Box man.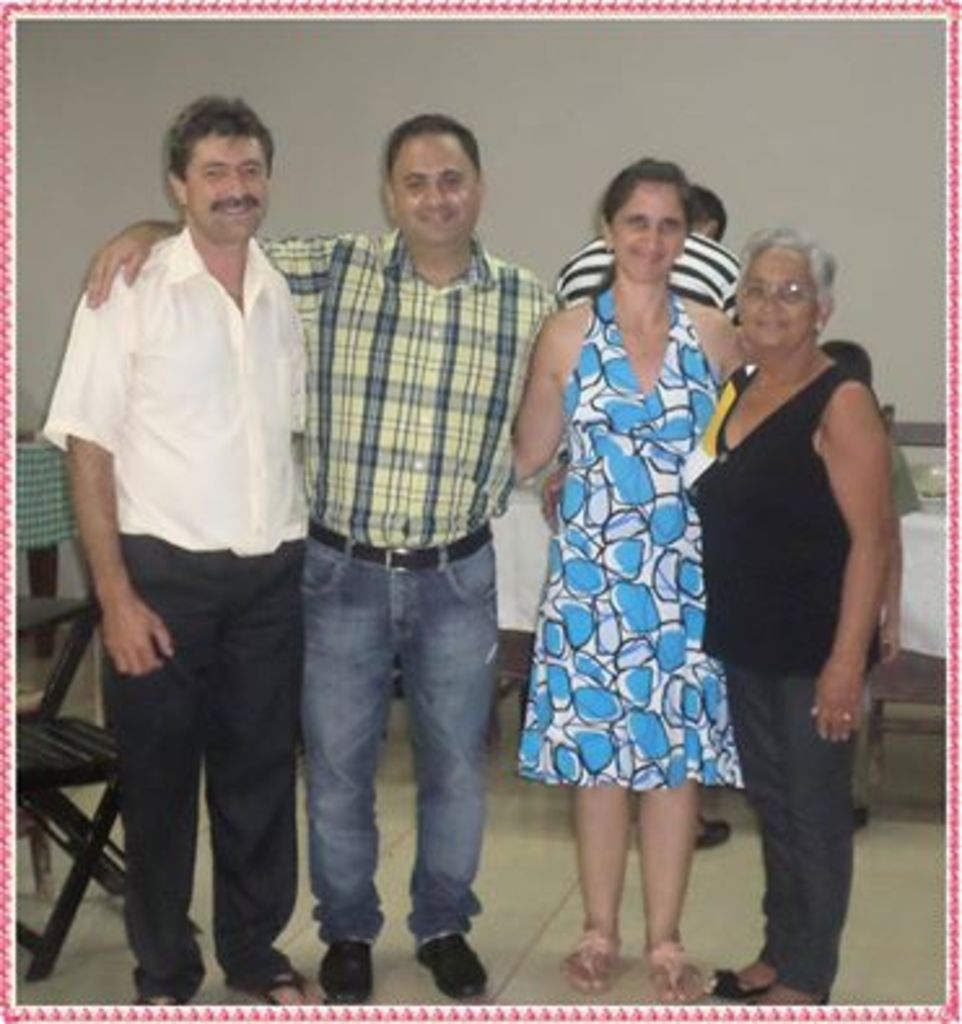
x1=83 y1=122 x2=573 y2=1001.
